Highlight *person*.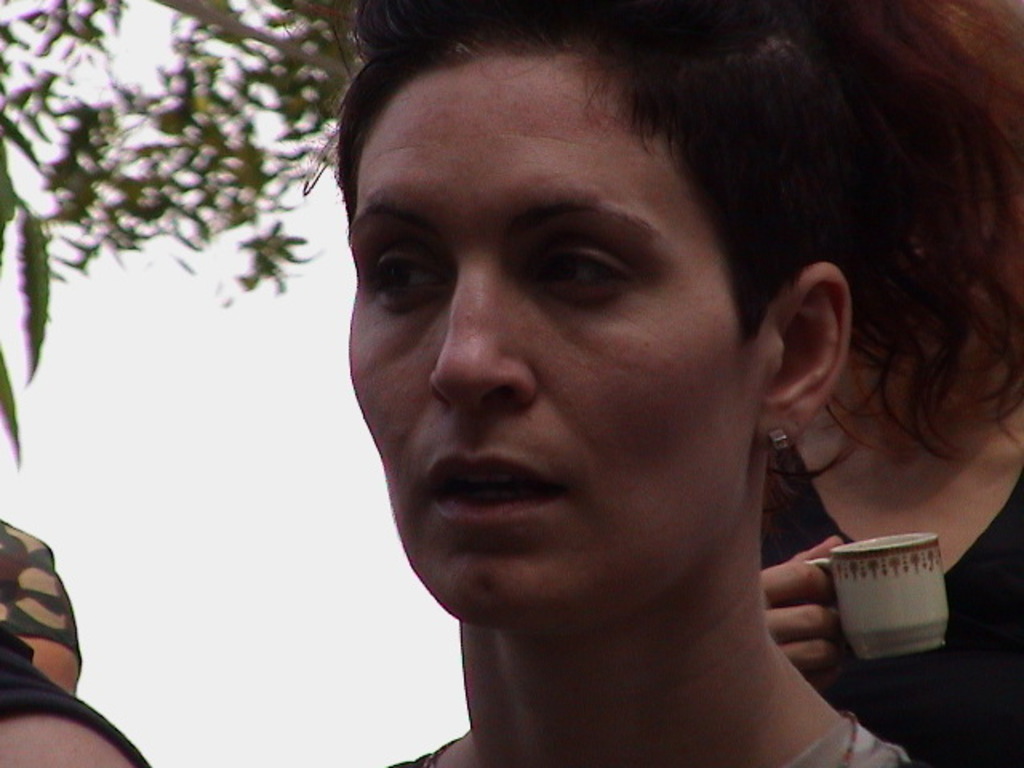
Highlighted region: bbox=(336, 0, 962, 766).
